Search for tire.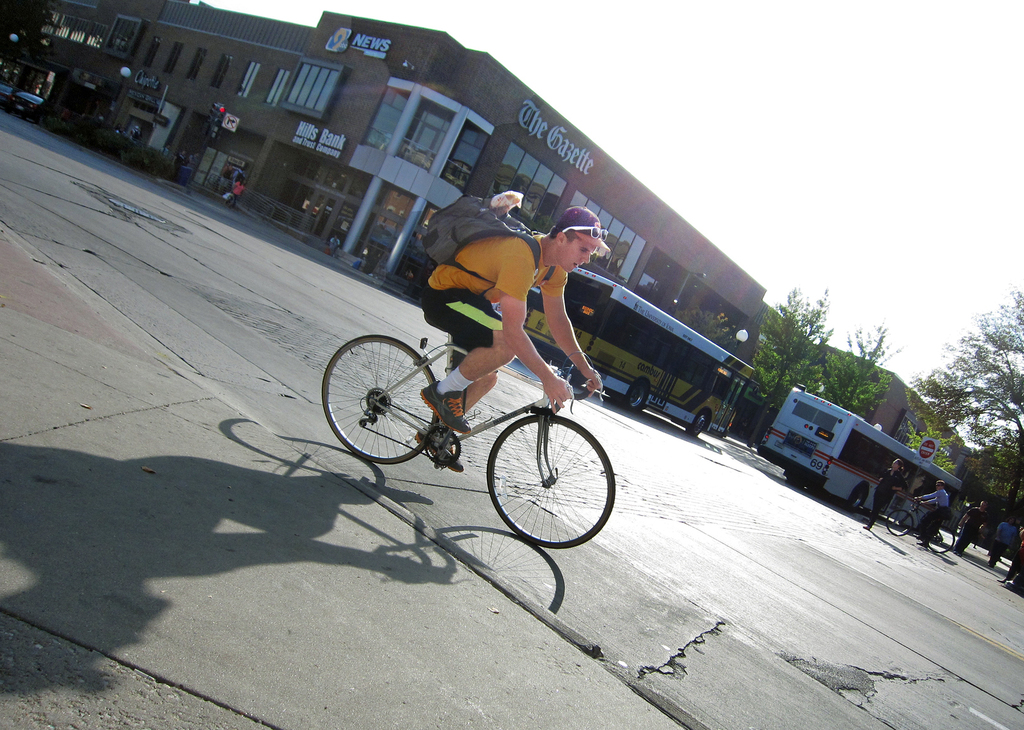
Found at (left=318, top=332, right=442, bottom=464).
